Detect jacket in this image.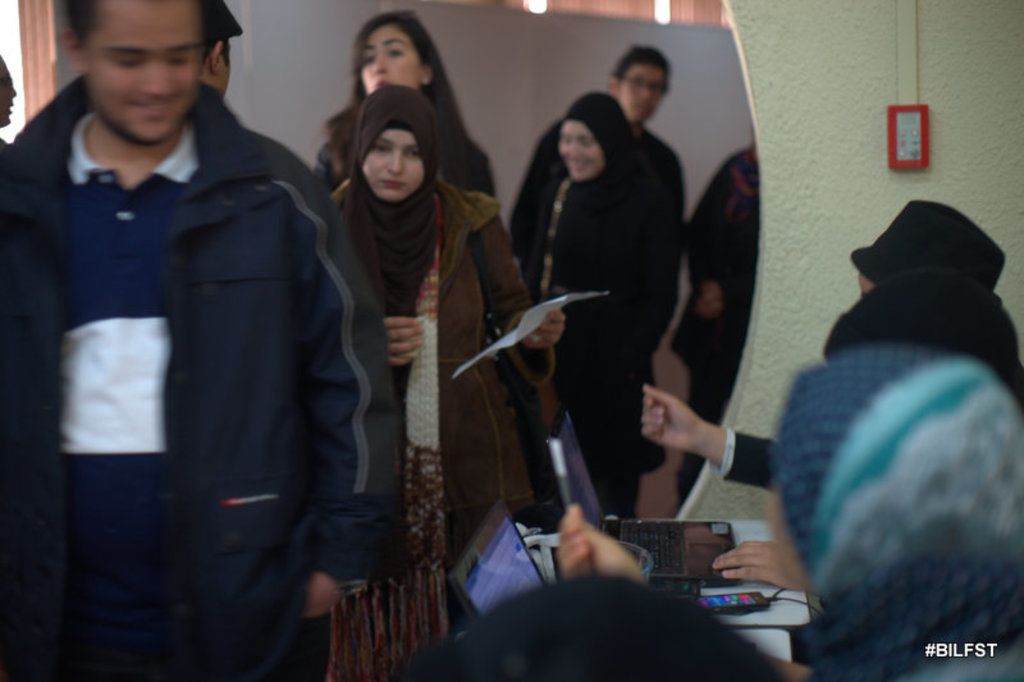
Detection: l=329, t=174, r=538, b=512.
